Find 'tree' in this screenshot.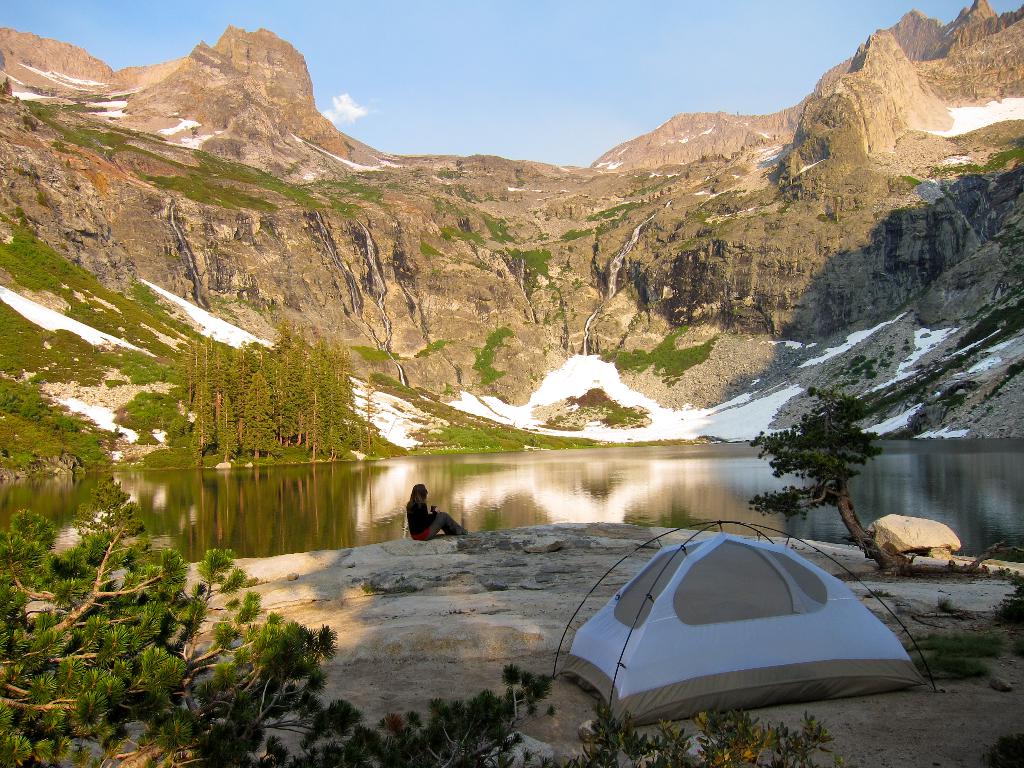
The bounding box for 'tree' is bbox=[0, 476, 550, 767].
